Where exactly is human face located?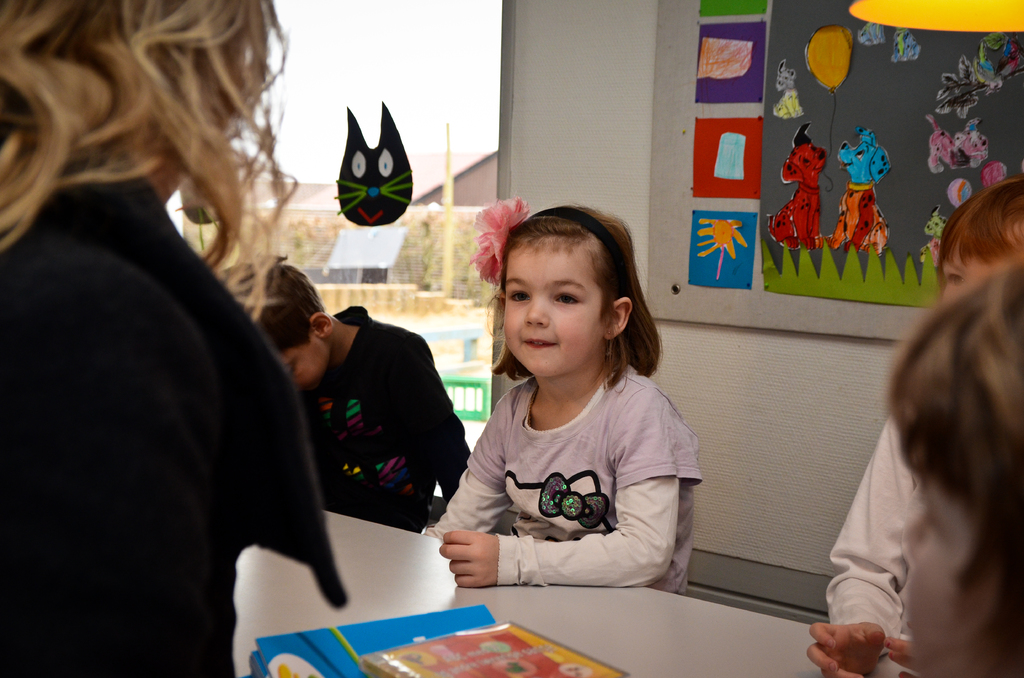
Its bounding box is Rect(932, 253, 1014, 298).
